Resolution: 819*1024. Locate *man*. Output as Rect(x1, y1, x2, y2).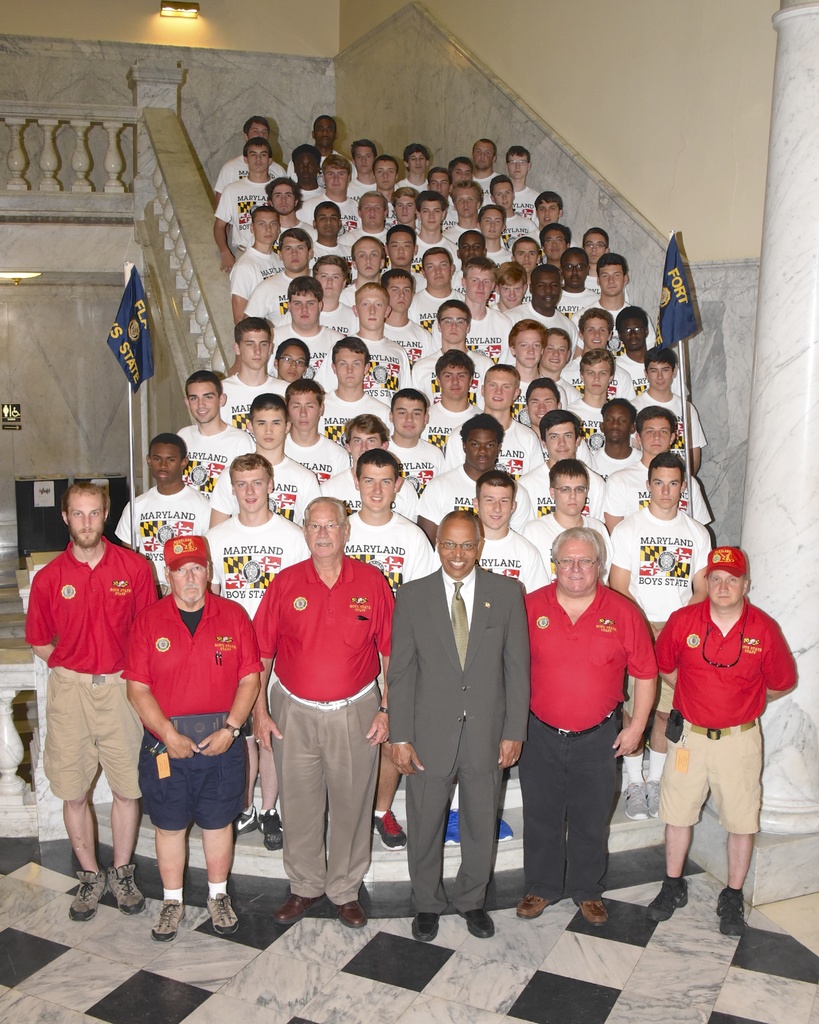
Rect(440, 366, 535, 470).
